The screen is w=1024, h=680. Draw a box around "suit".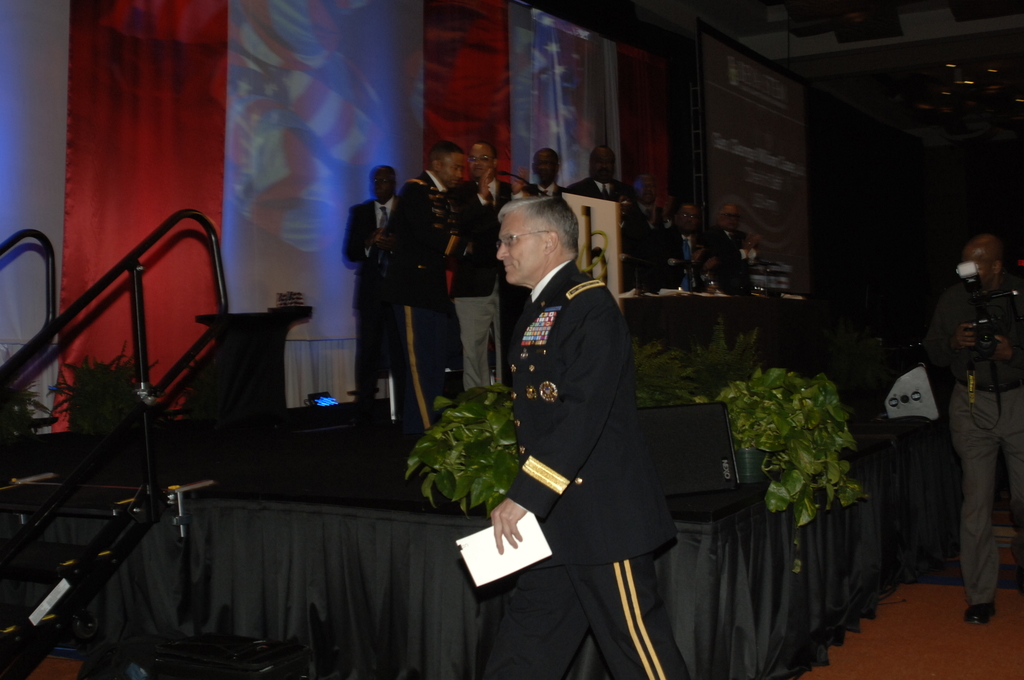
(454,180,517,394).
